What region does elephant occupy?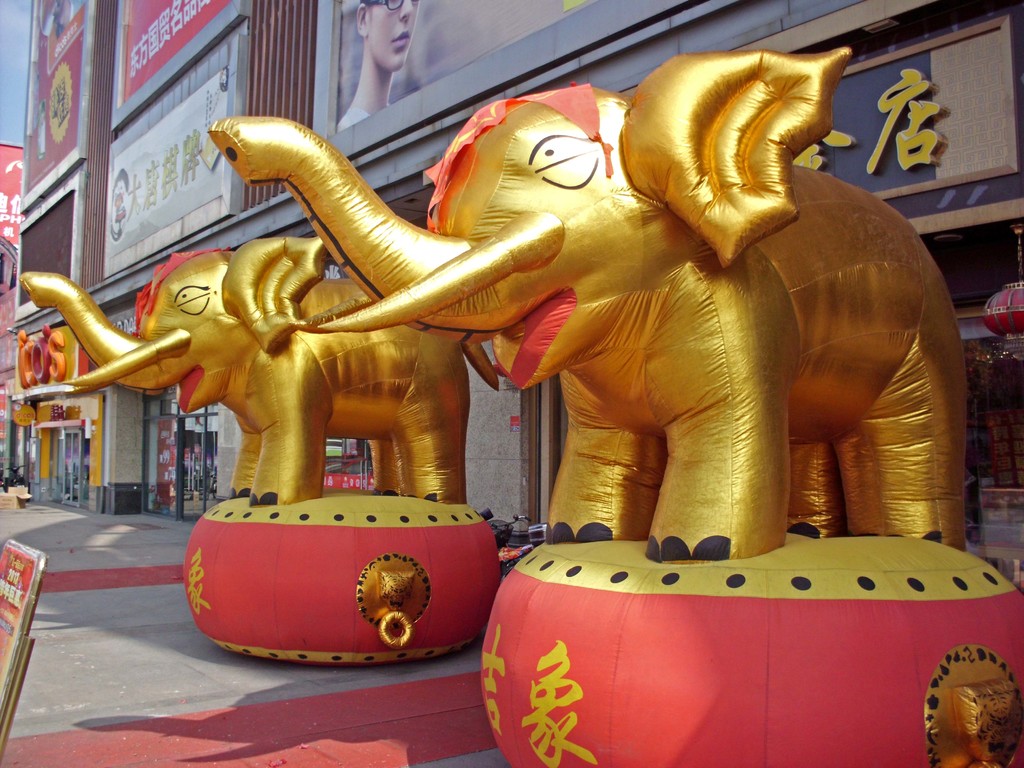
[x1=13, y1=246, x2=460, y2=514].
